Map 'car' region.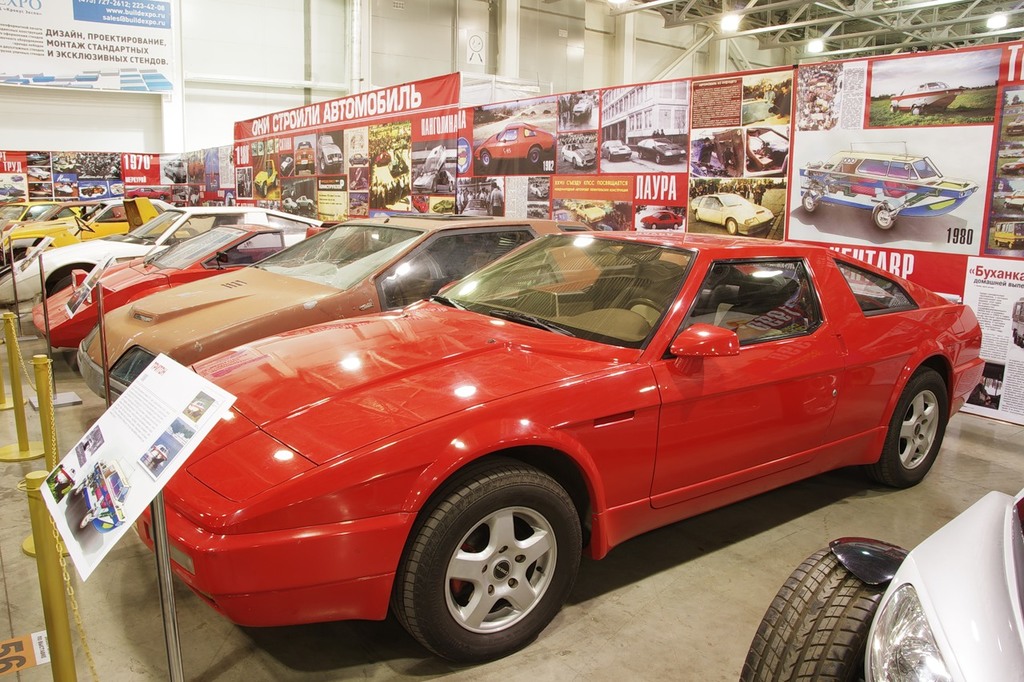
Mapped to box(688, 186, 778, 237).
